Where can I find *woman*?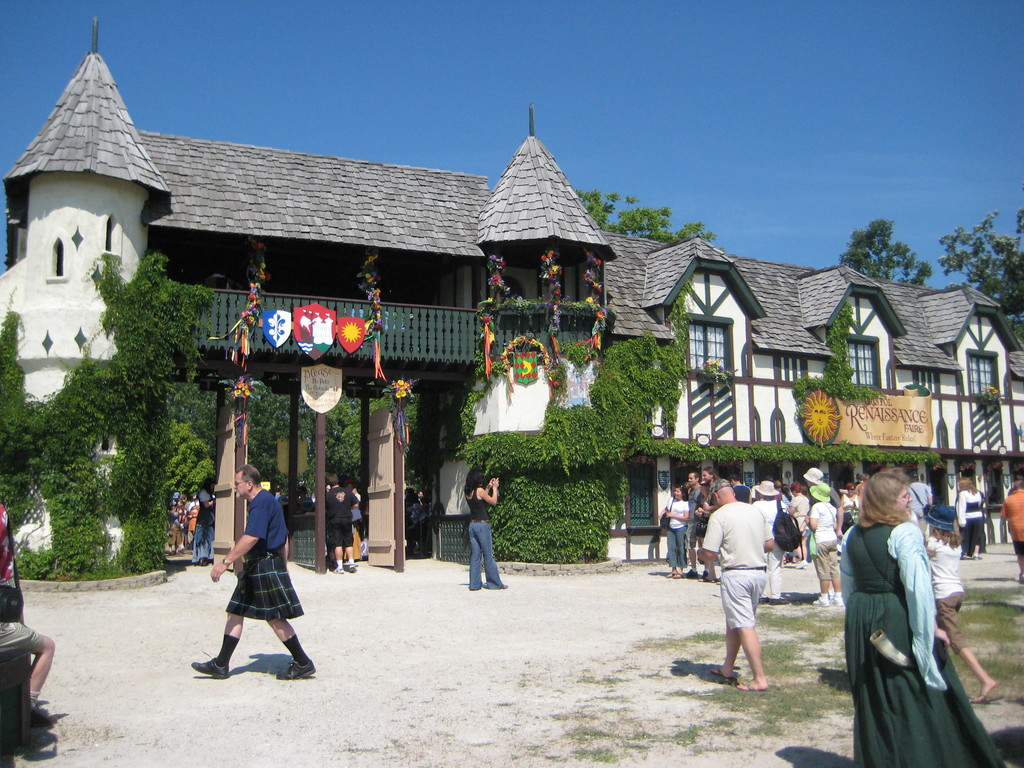
You can find it at bbox=[956, 477, 993, 558].
